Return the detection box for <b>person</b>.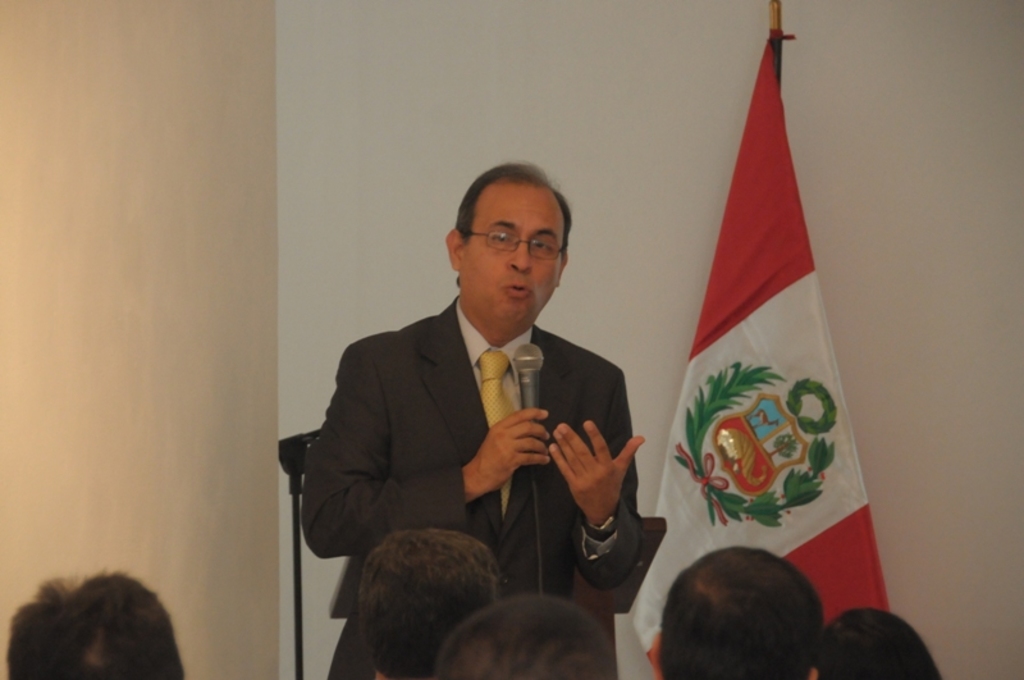
[x1=429, y1=592, x2=621, y2=679].
